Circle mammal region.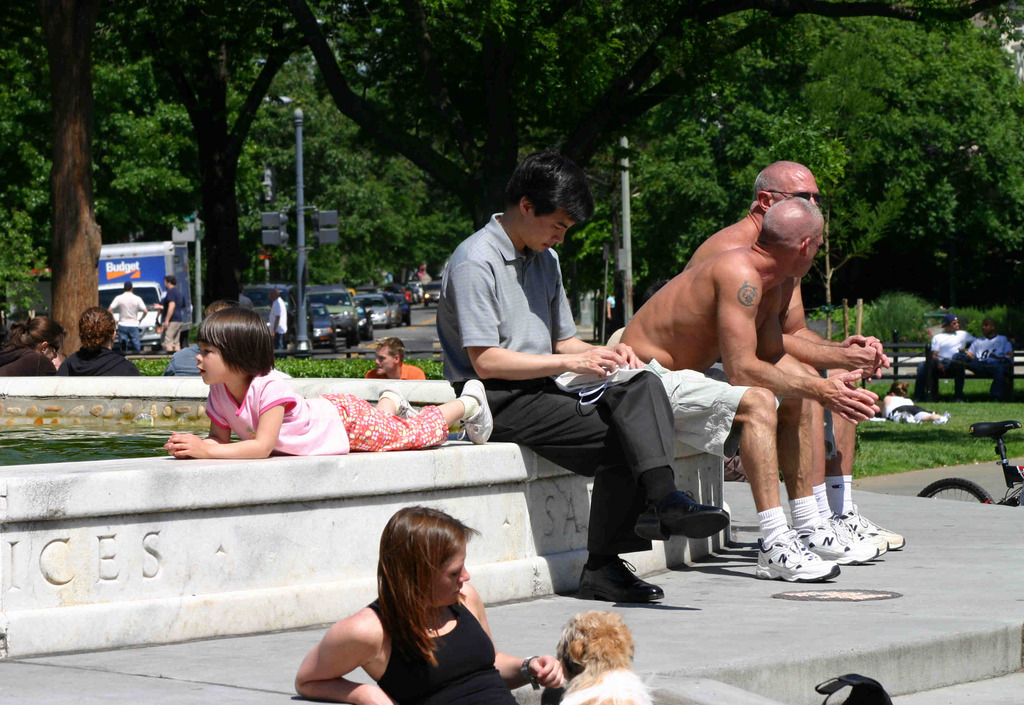
Region: <bbox>615, 196, 879, 582</bbox>.
